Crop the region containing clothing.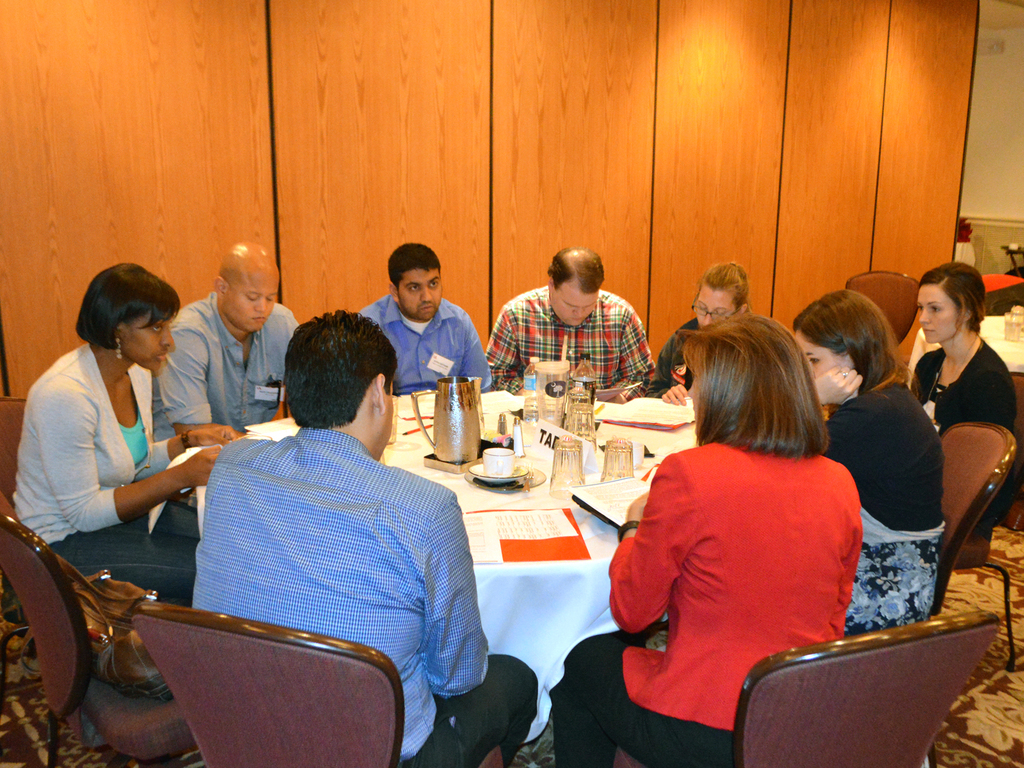
Crop region: select_region(9, 342, 199, 610).
